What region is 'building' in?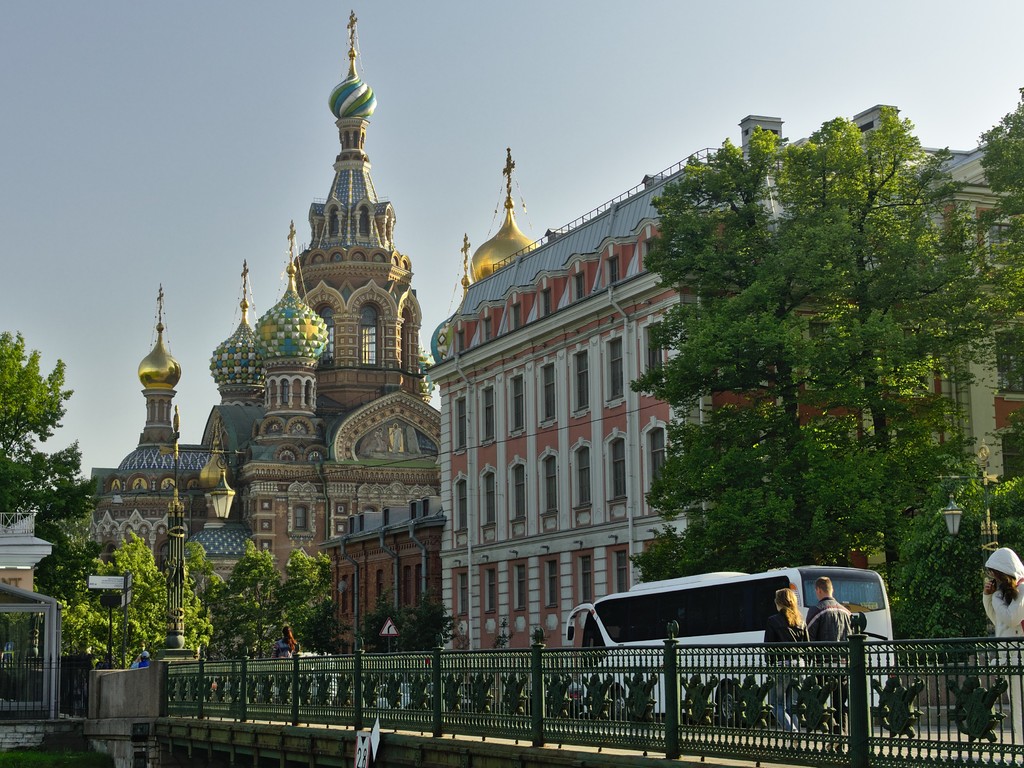
rect(420, 110, 1023, 653).
